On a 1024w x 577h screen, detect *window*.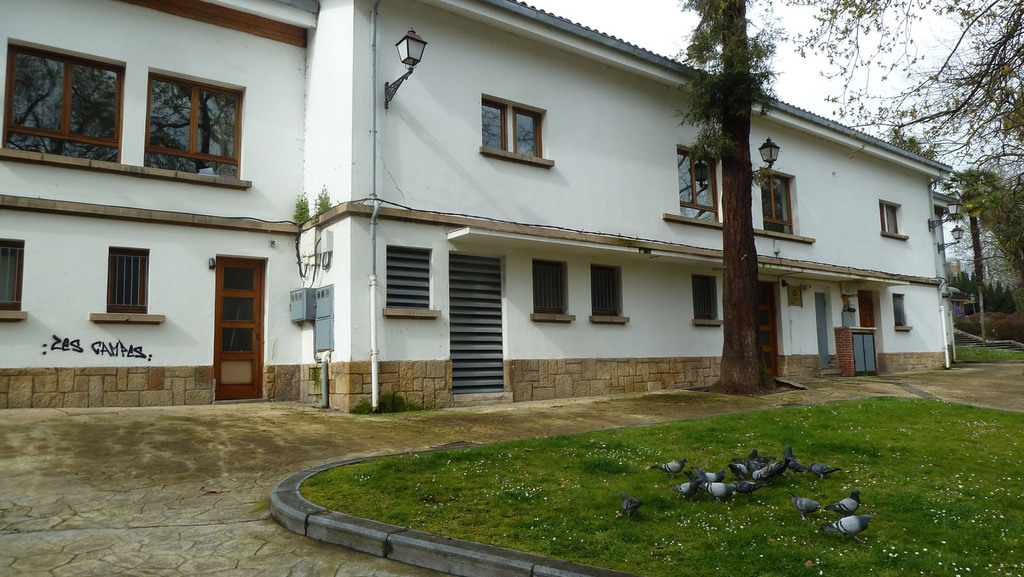
BBox(387, 238, 430, 313).
